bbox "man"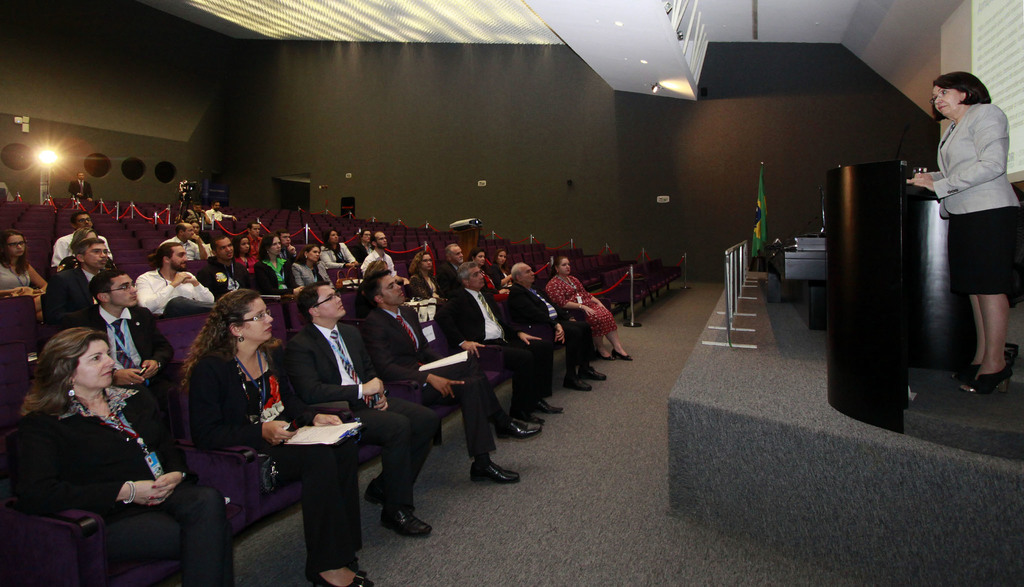
{"left": 68, "top": 170, "right": 94, "bottom": 203}
